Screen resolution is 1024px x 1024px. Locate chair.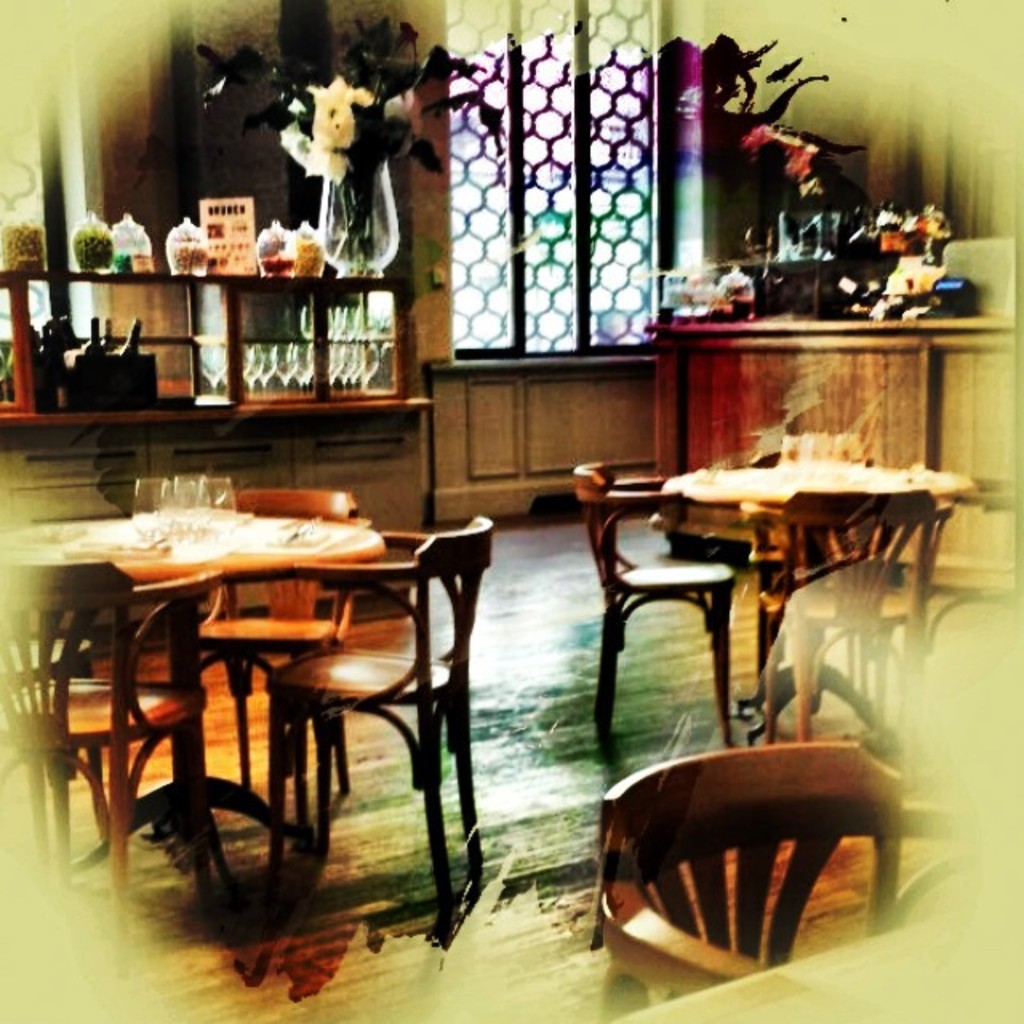
pyautogui.locateOnScreen(0, 562, 224, 920).
